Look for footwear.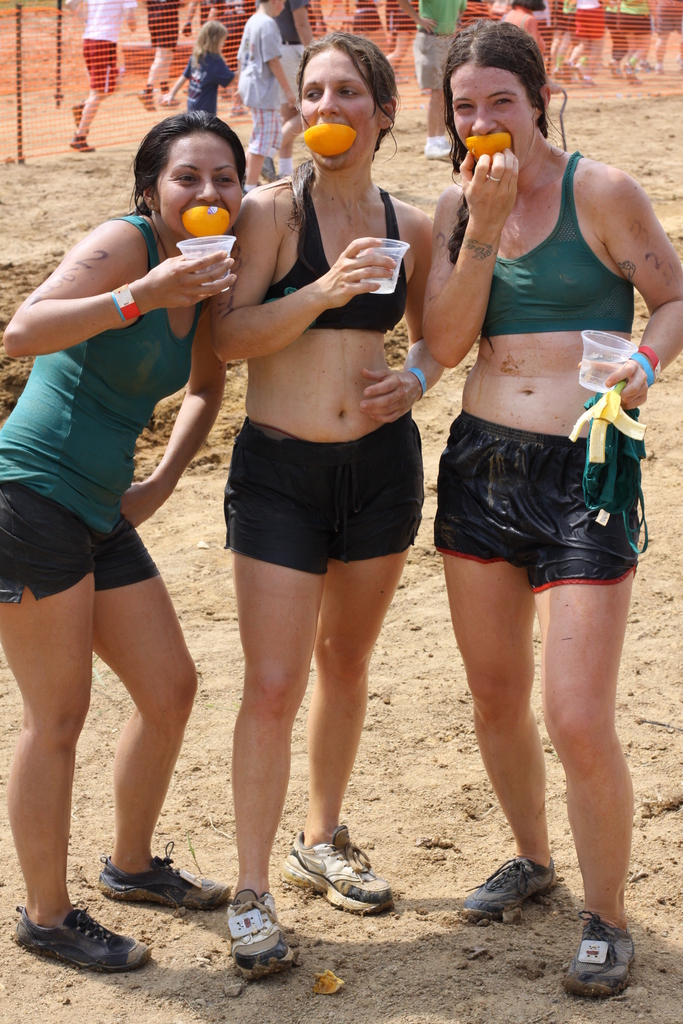
Found: 418,134,447,157.
